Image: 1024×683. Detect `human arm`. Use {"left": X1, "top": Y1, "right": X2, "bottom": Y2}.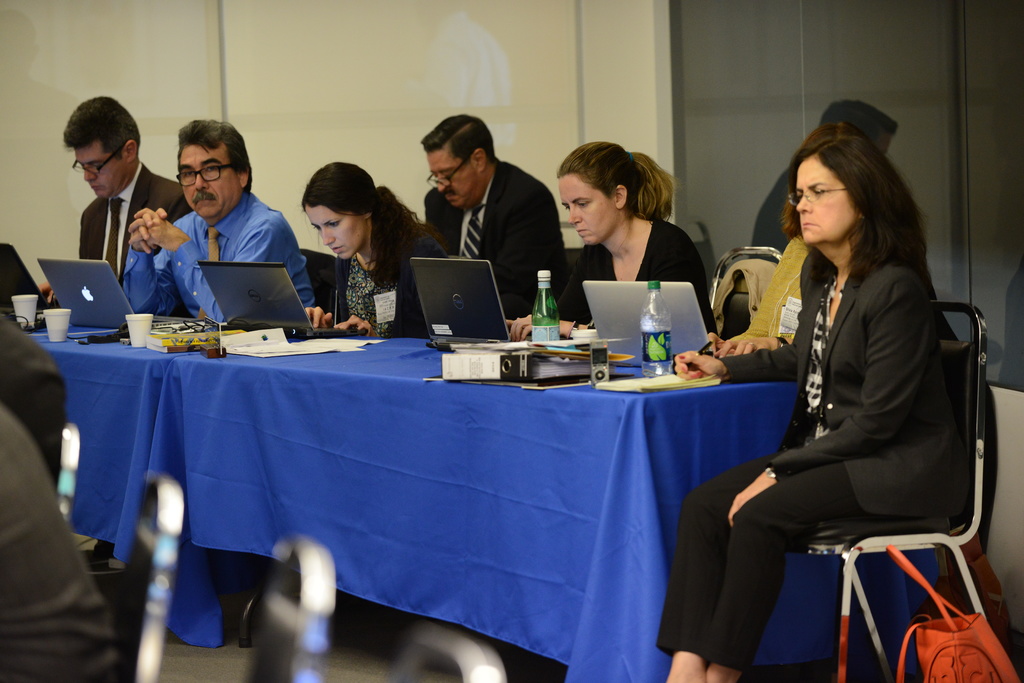
{"left": 505, "top": 230, "right": 714, "bottom": 341}.
